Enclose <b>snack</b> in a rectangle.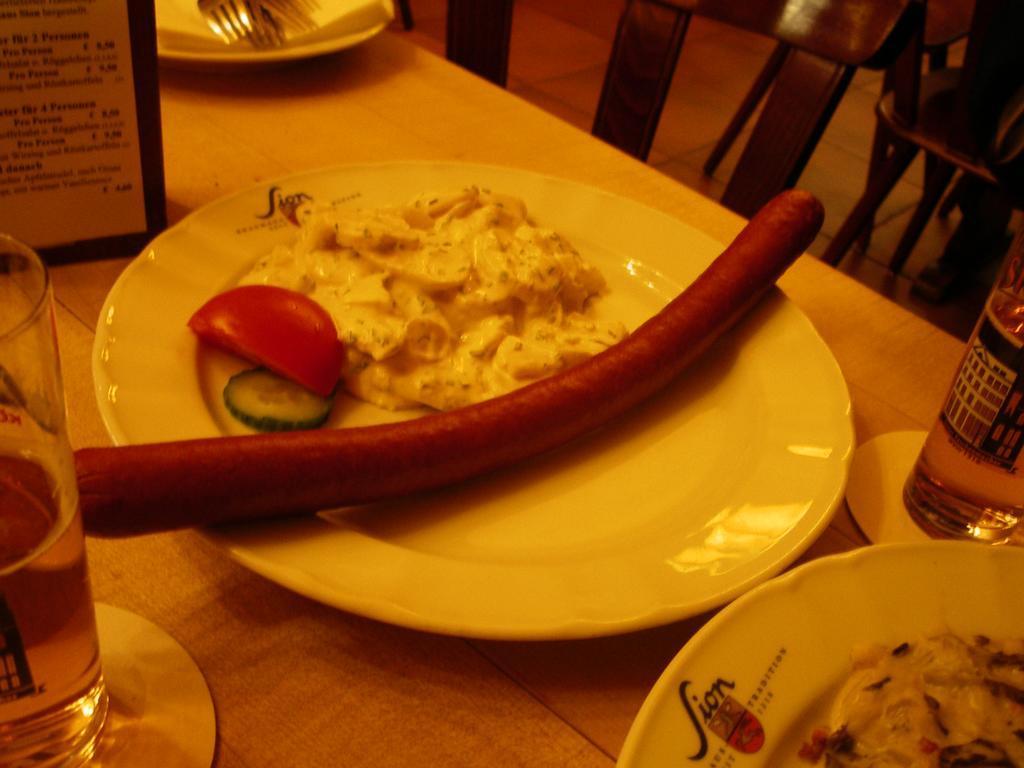
region(801, 637, 1023, 762).
